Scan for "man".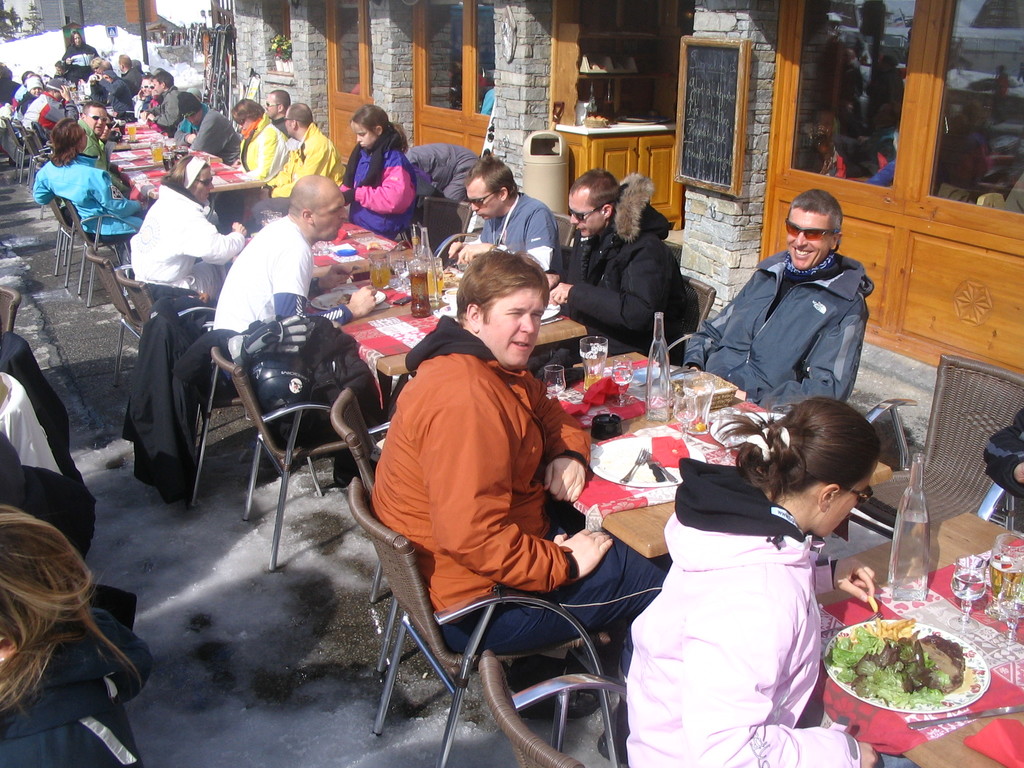
Scan result: 444:149:563:280.
